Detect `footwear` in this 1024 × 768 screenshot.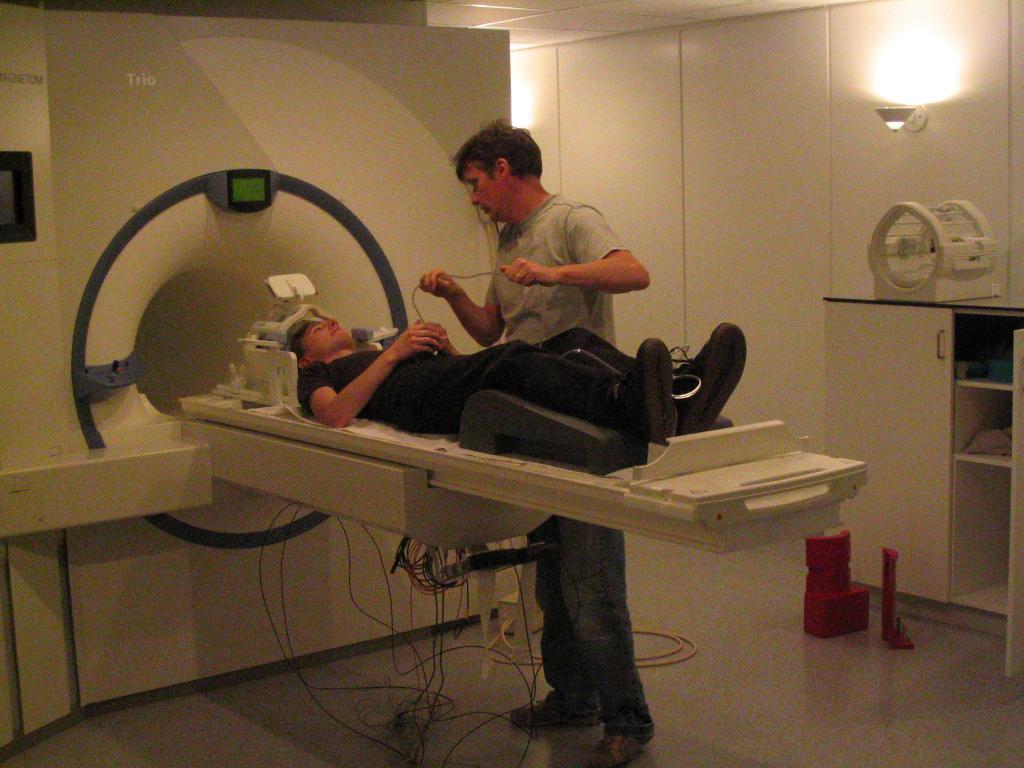
Detection: select_region(511, 691, 604, 726).
